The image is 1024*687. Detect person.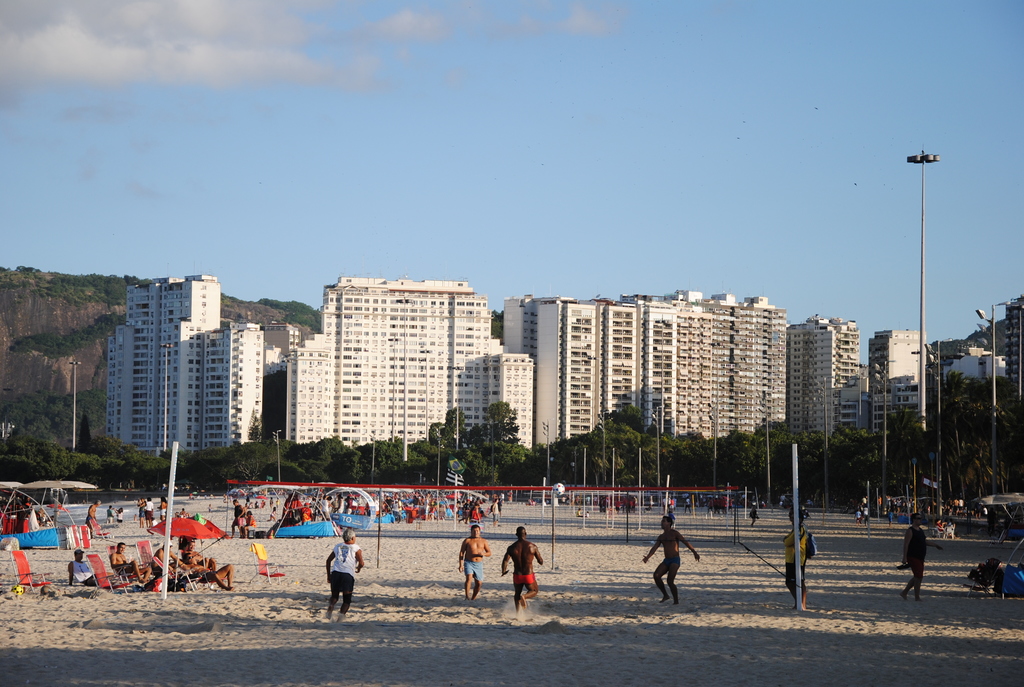
Detection: crop(116, 509, 125, 522).
